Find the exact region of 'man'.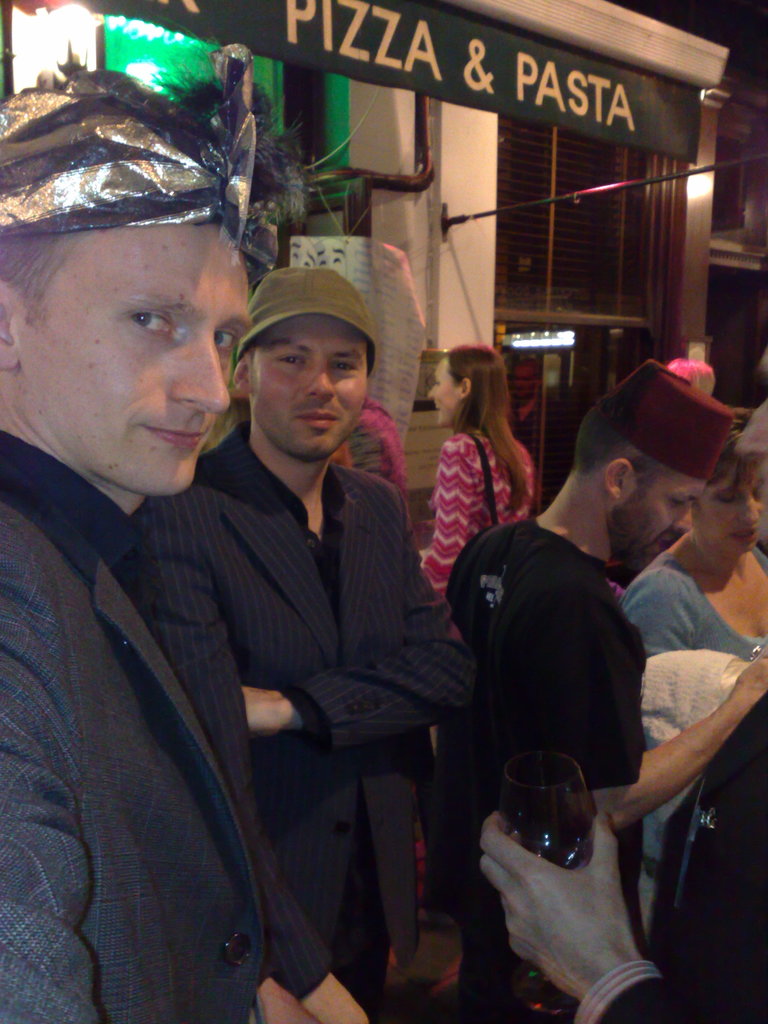
Exact region: 170, 241, 486, 1017.
